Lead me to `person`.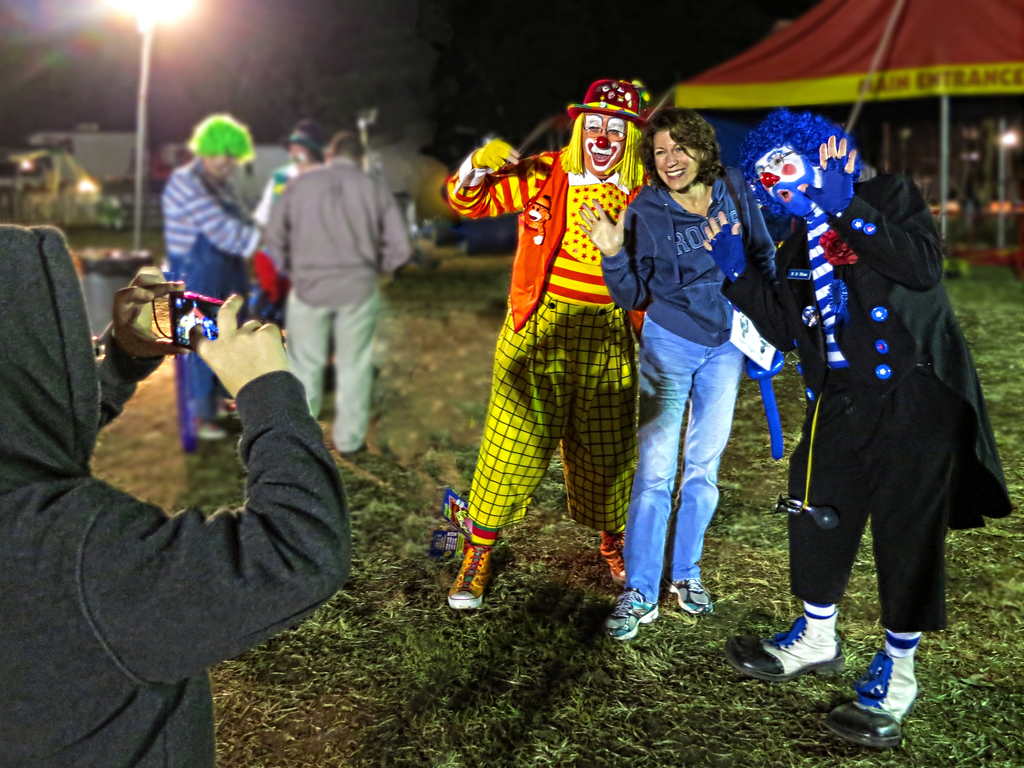
Lead to 737:106:1009:741.
